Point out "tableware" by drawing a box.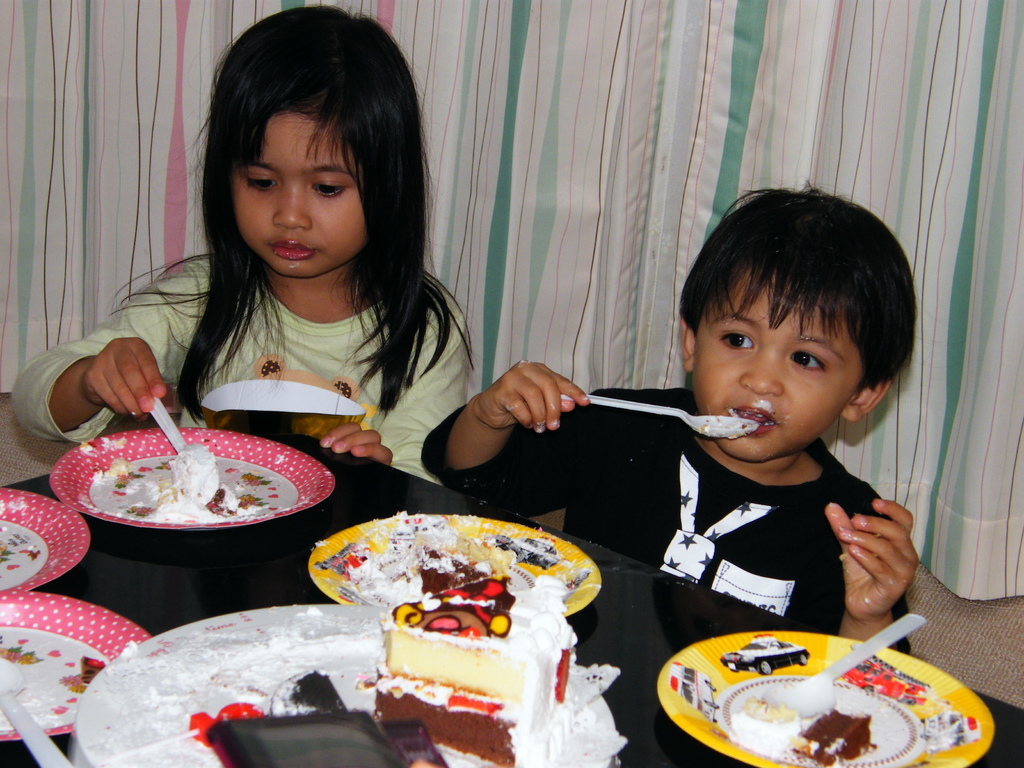
0,589,150,749.
